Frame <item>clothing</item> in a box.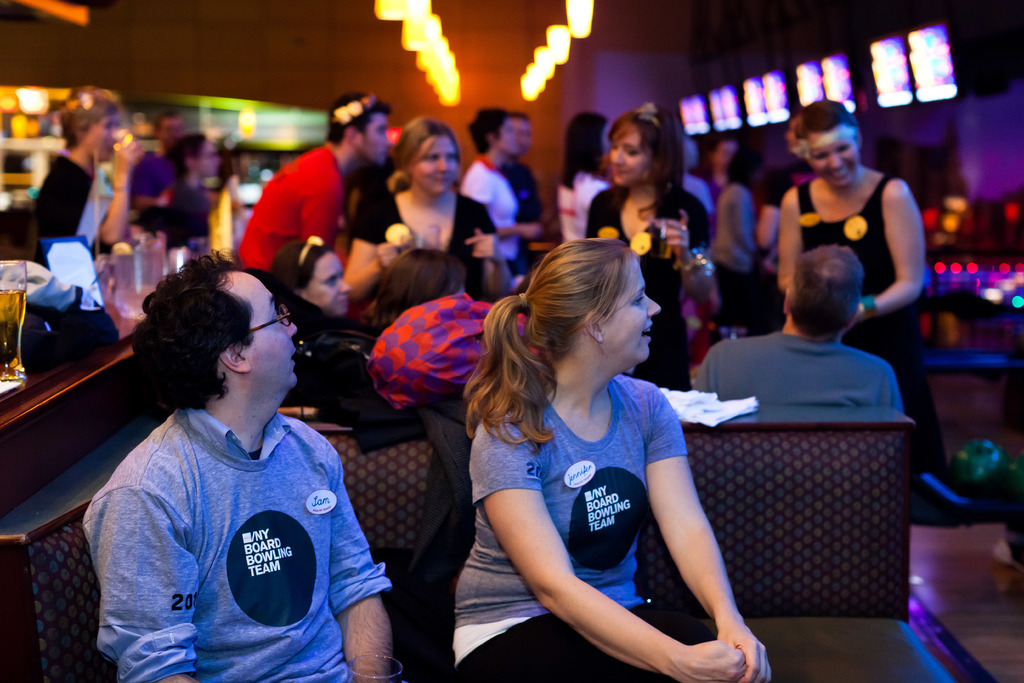
bbox=[452, 359, 698, 650].
